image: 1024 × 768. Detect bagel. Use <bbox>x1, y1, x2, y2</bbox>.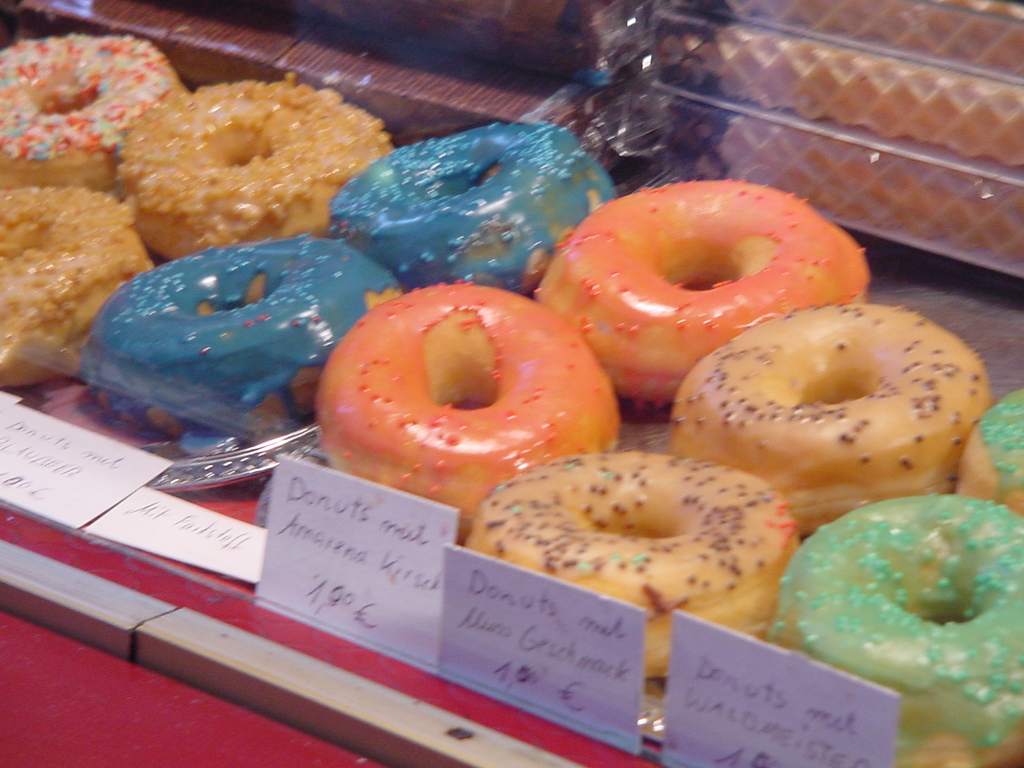
<bbox>765, 490, 1023, 760</bbox>.
